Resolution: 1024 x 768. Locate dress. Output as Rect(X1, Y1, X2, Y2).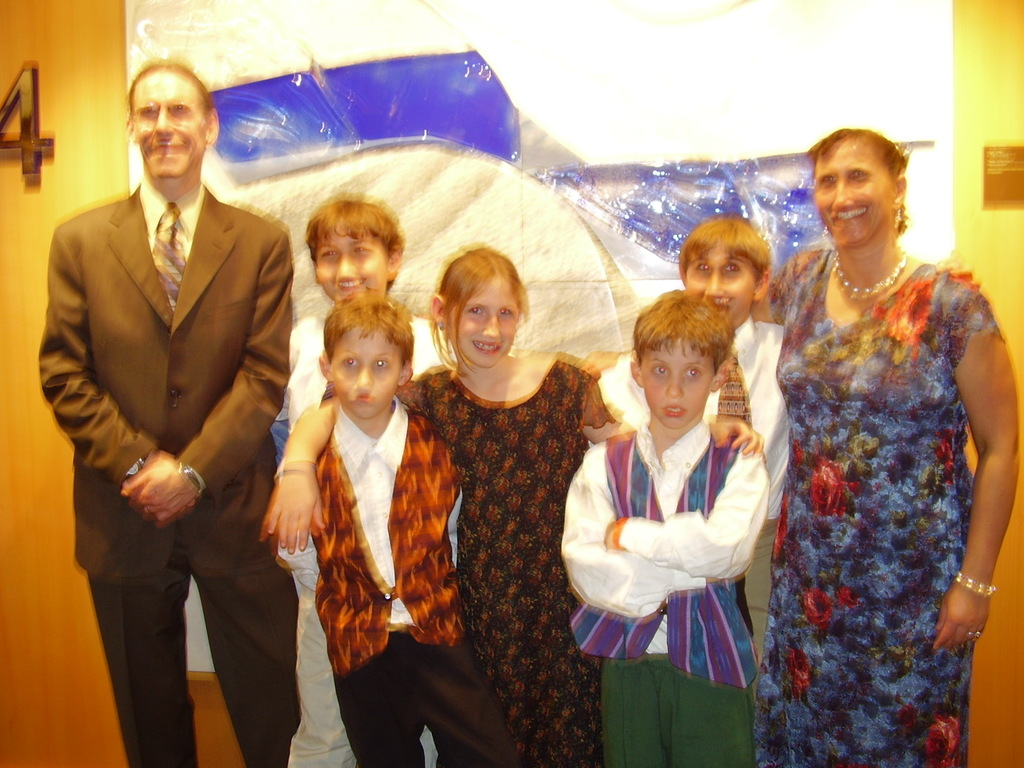
Rect(397, 355, 599, 767).
